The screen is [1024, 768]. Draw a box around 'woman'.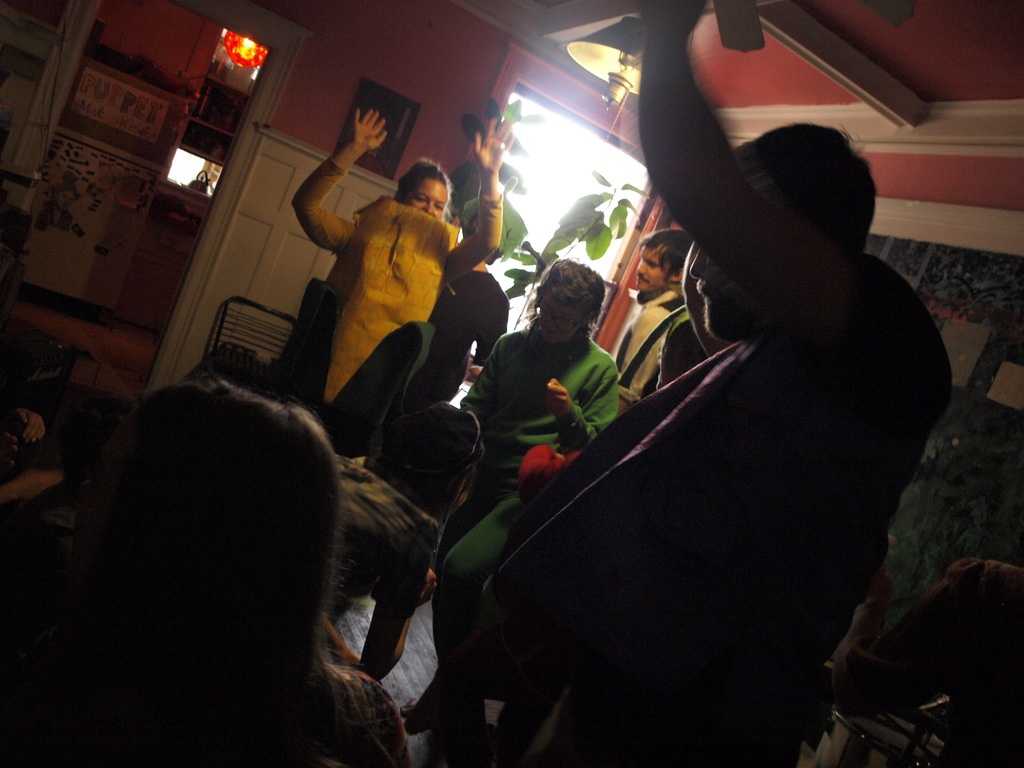
region(396, 255, 619, 719).
